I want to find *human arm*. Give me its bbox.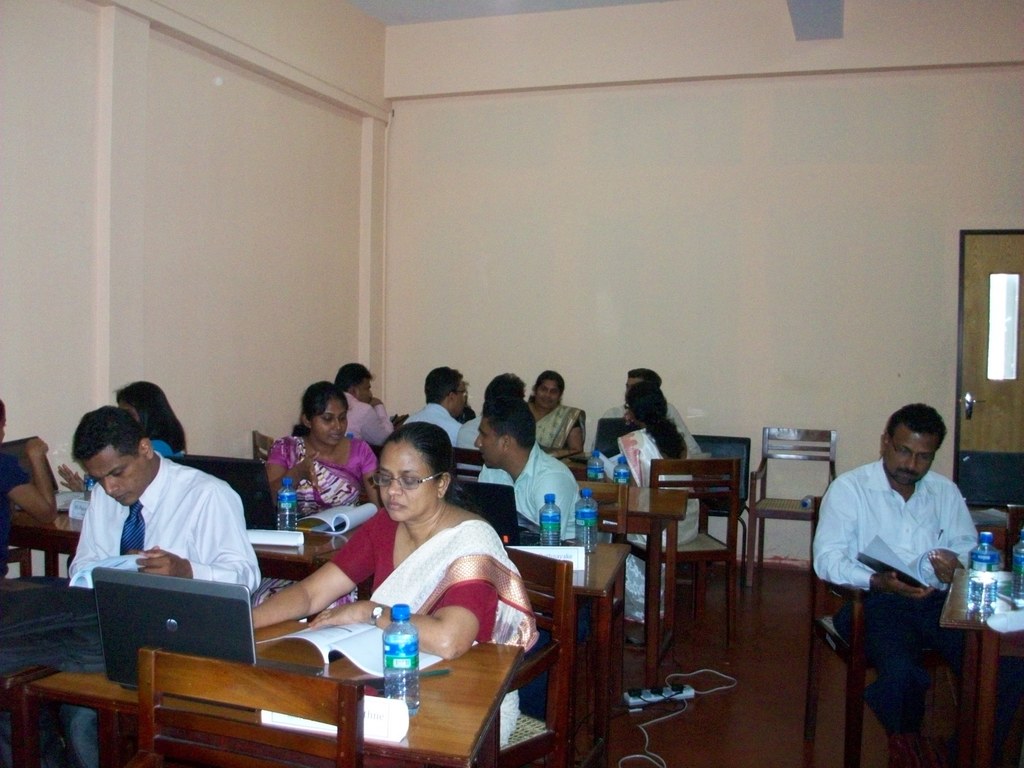
[x1=932, y1=490, x2=980, y2=580].
